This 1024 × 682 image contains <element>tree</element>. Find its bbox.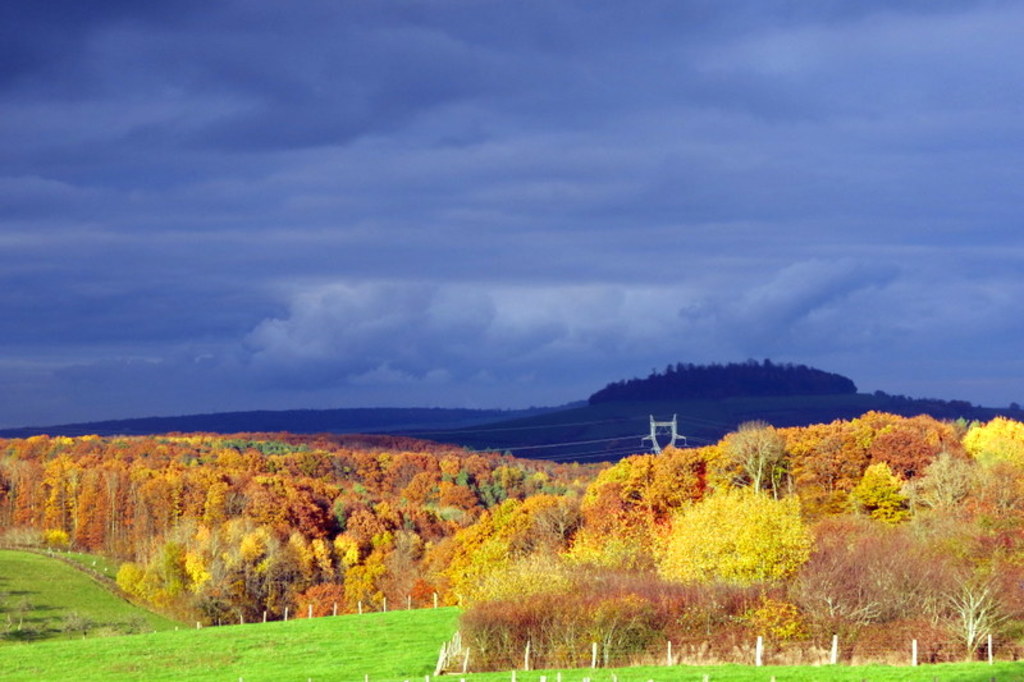
left=709, top=418, right=797, bottom=493.
